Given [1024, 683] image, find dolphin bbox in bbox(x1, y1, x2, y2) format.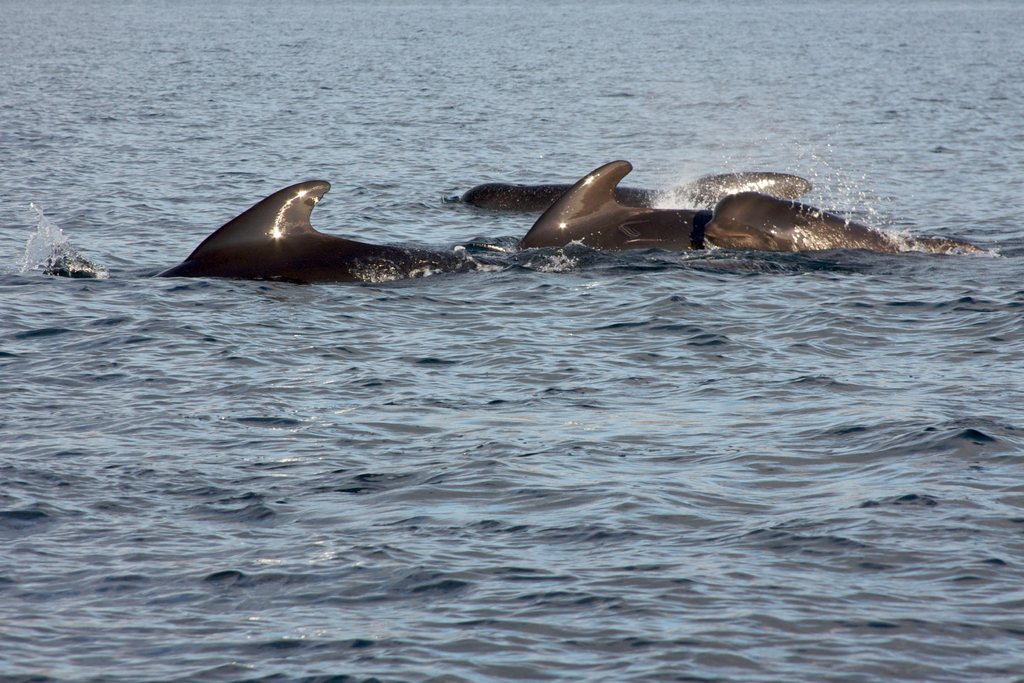
bbox(512, 156, 710, 259).
